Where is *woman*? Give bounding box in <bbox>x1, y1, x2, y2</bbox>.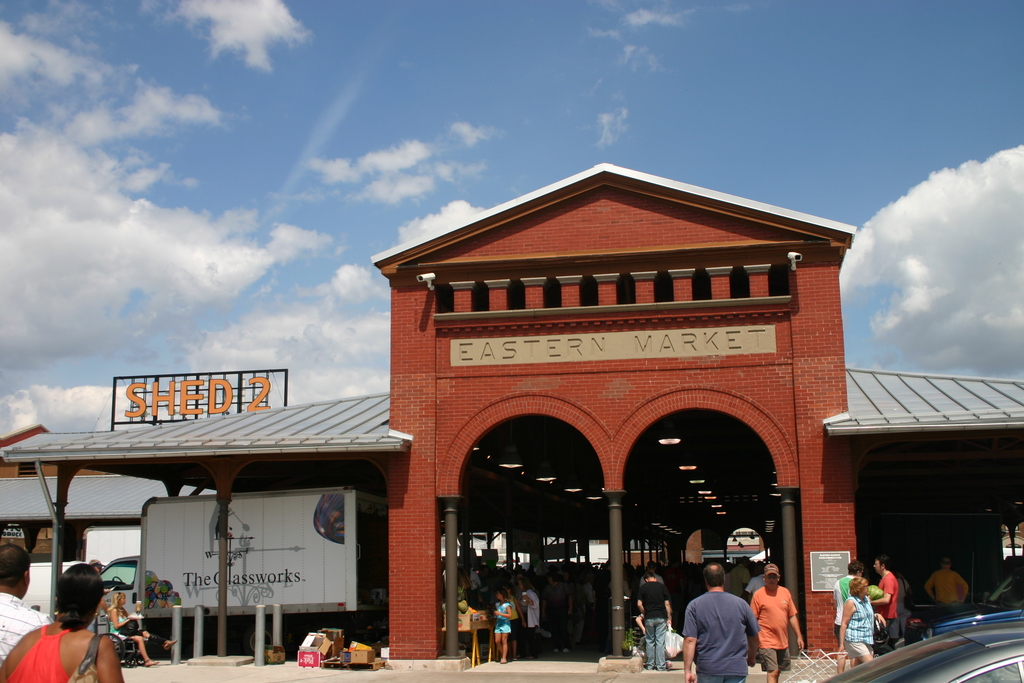
<bbox>543, 573, 573, 653</bbox>.
